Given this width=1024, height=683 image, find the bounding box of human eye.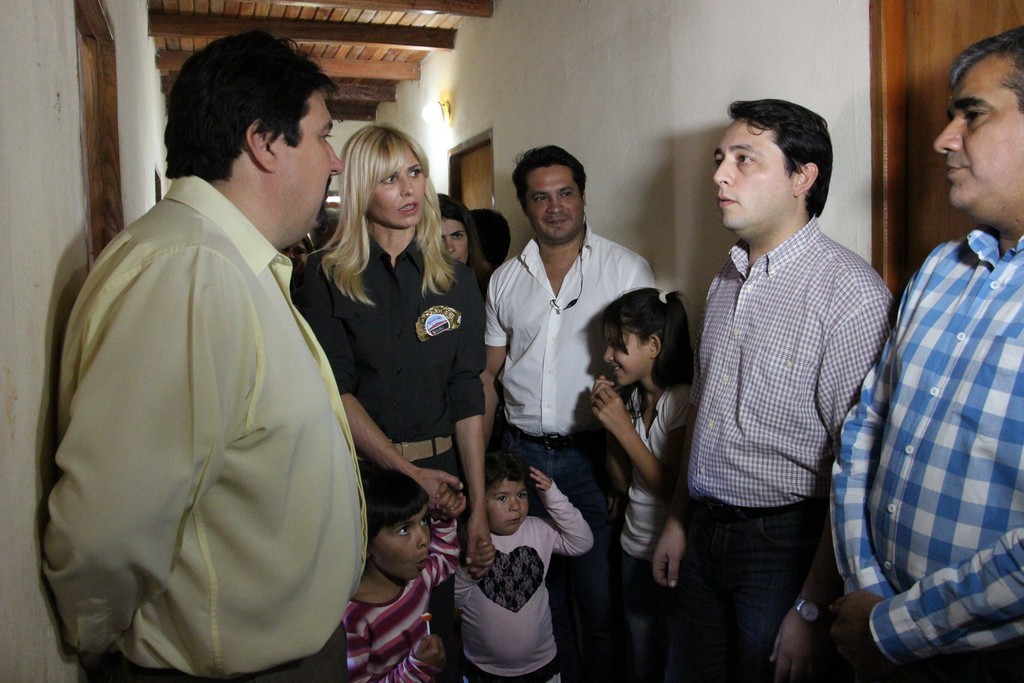
(left=317, top=127, right=331, bottom=148).
